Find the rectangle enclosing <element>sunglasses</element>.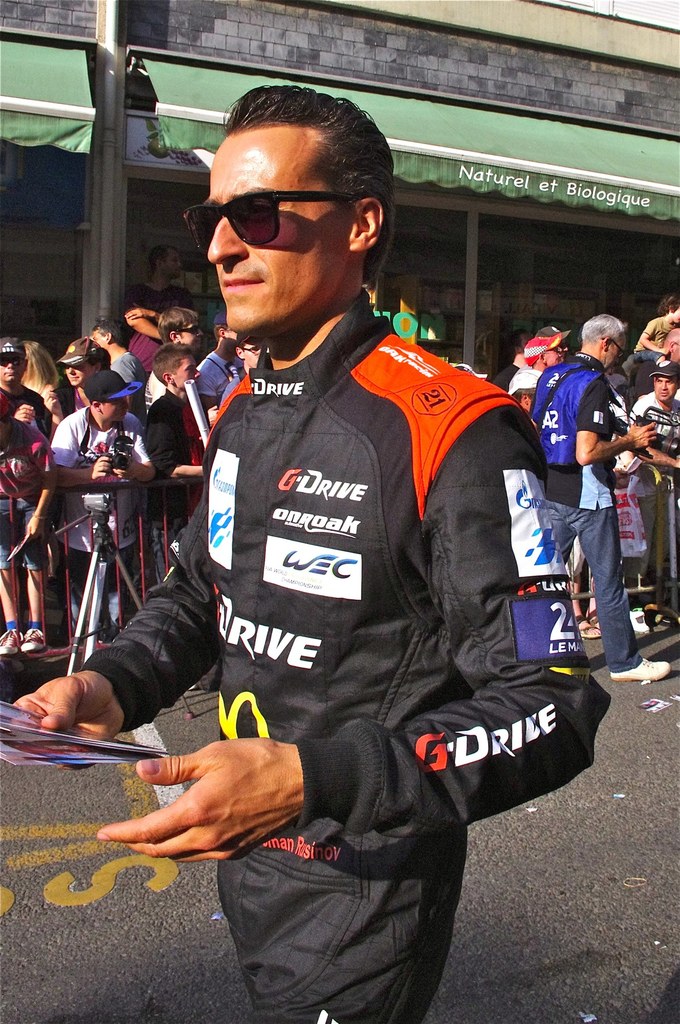
{"left": 0, "top": 356, "right": 26, "bottom": 367}.
